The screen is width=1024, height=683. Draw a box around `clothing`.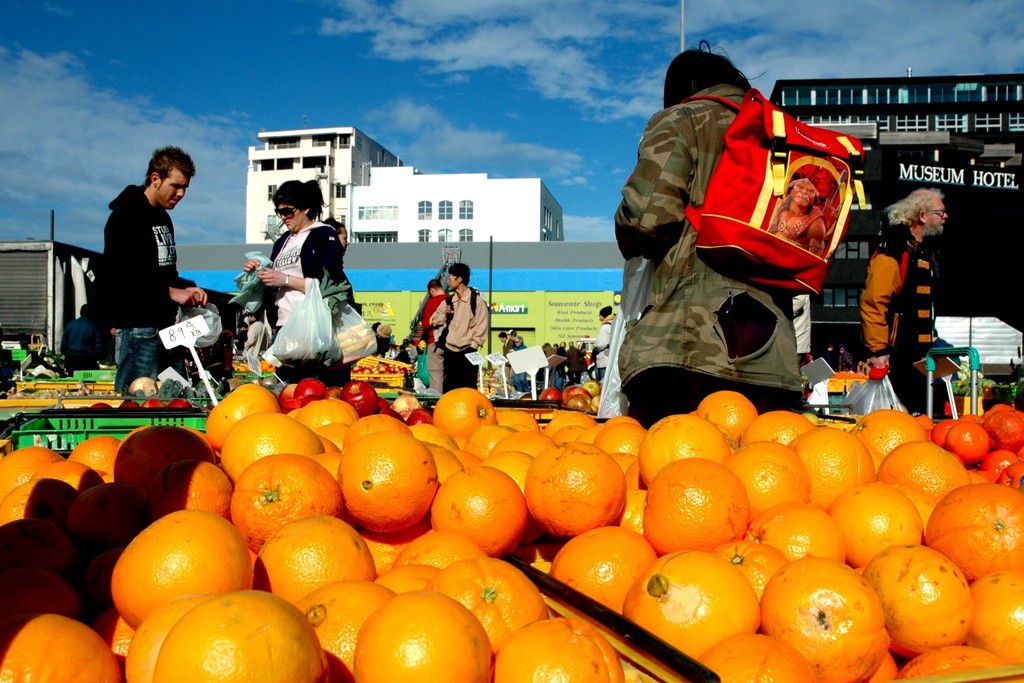
(501, 337, 510, 376).
